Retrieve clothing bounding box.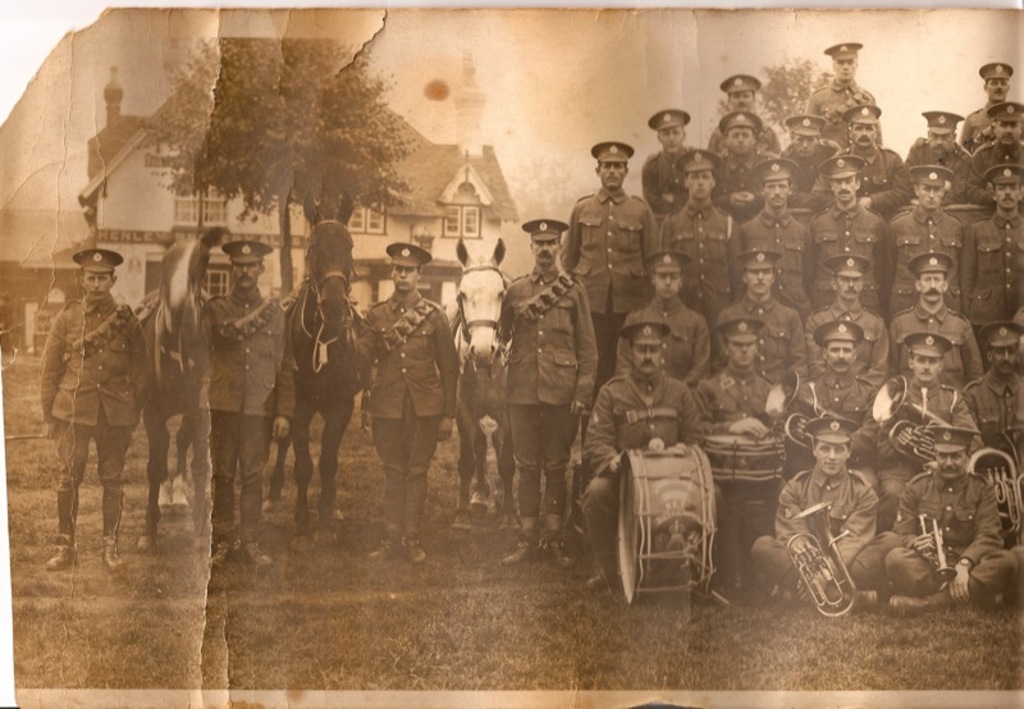
Bounding box: select_region(193, 288, 285, 544).
